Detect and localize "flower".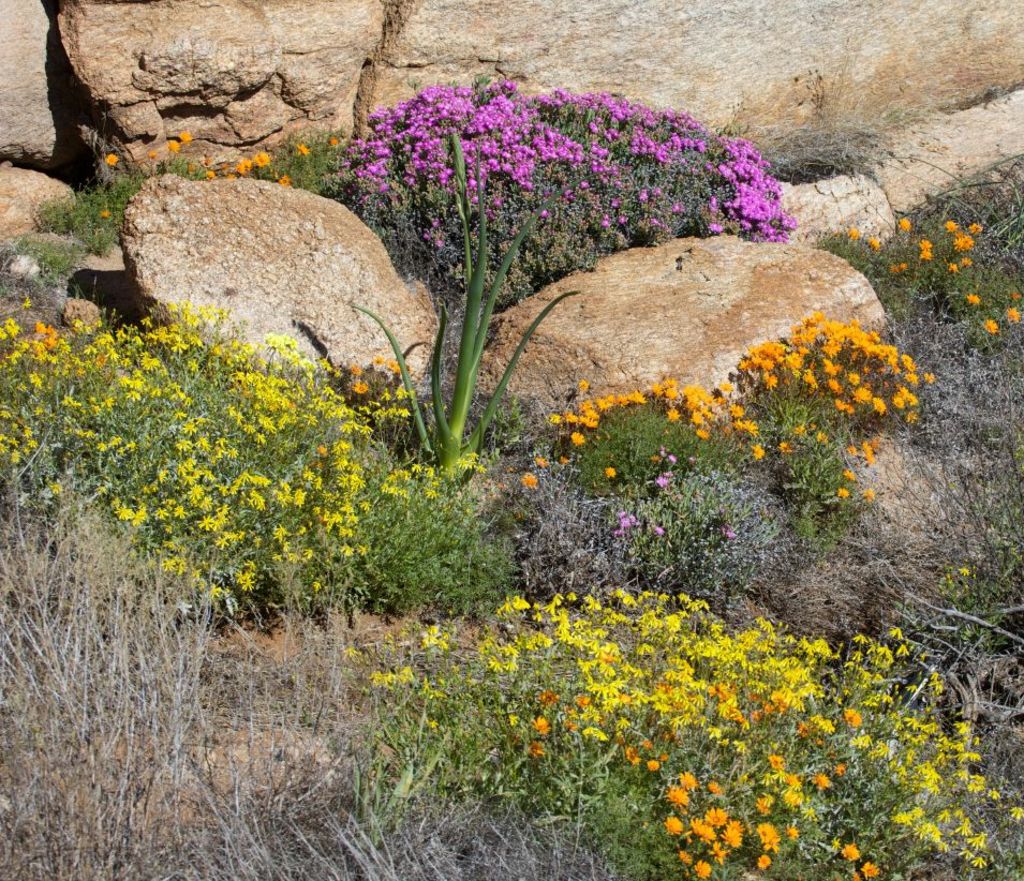
Localized at box(242, 162, 249, 173).
